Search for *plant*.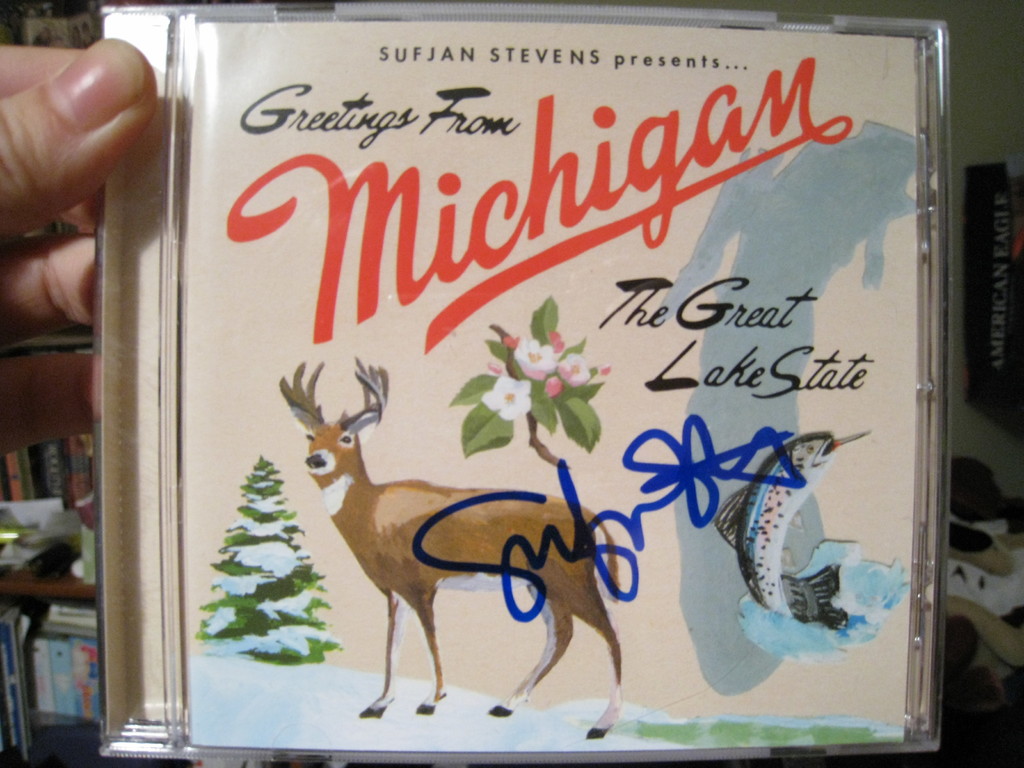
Found at box=[440, 294, 611, 470].
